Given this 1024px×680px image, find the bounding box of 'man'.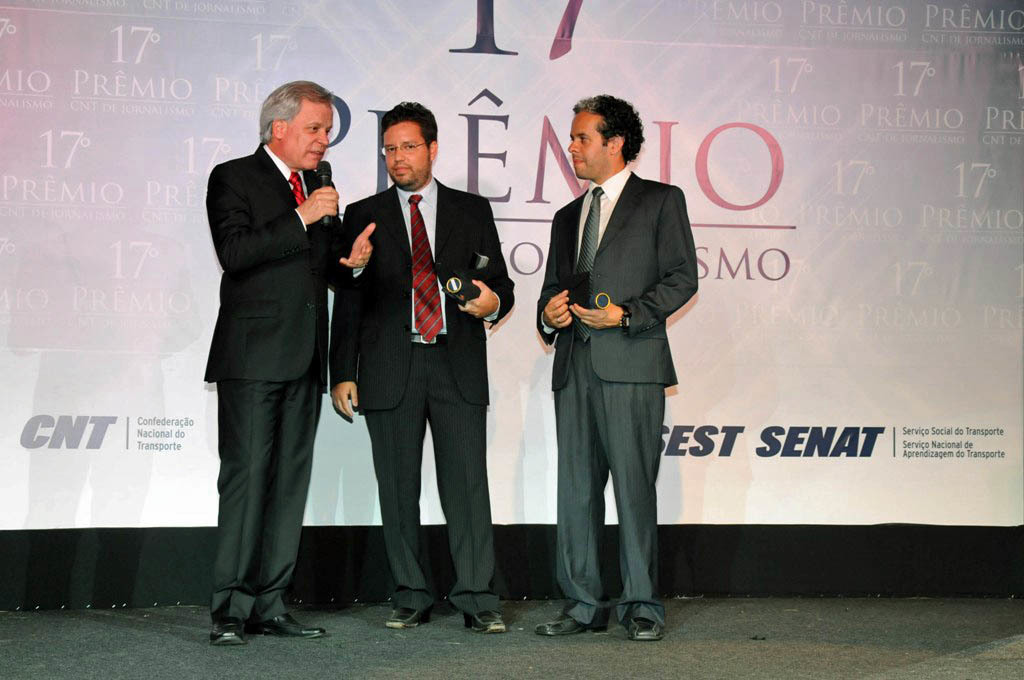
[535, 89, 699, 636].
